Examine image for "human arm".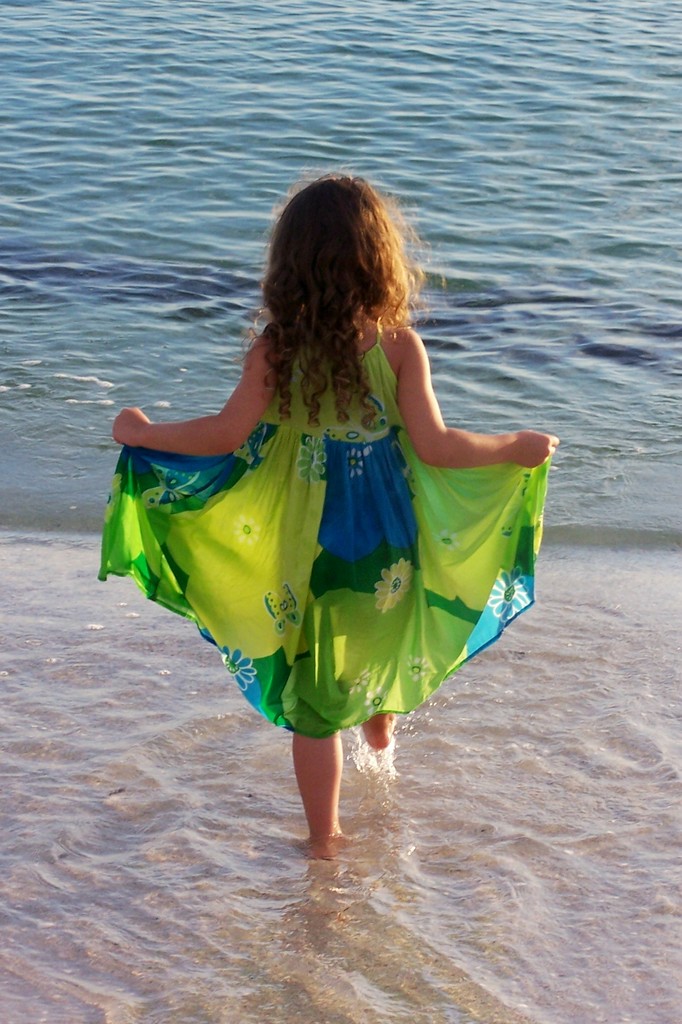
Examination result: region(374, 380, 557, 490).
